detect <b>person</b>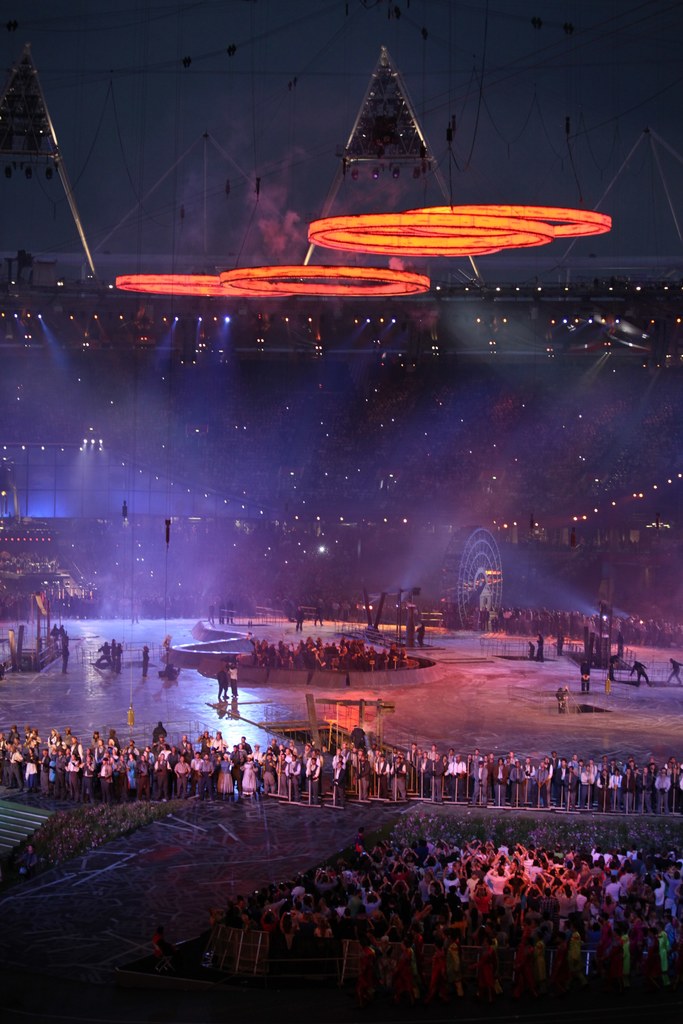
556,692,570,719
